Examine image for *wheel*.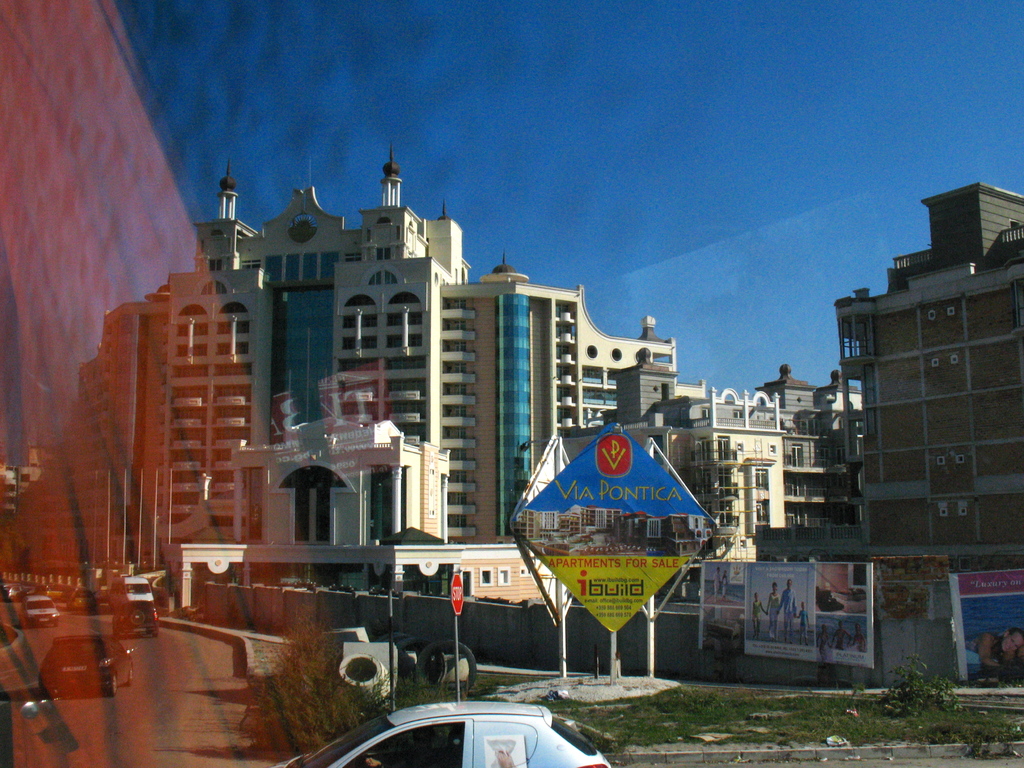
Examination result: [124, 667, 133, 687].
